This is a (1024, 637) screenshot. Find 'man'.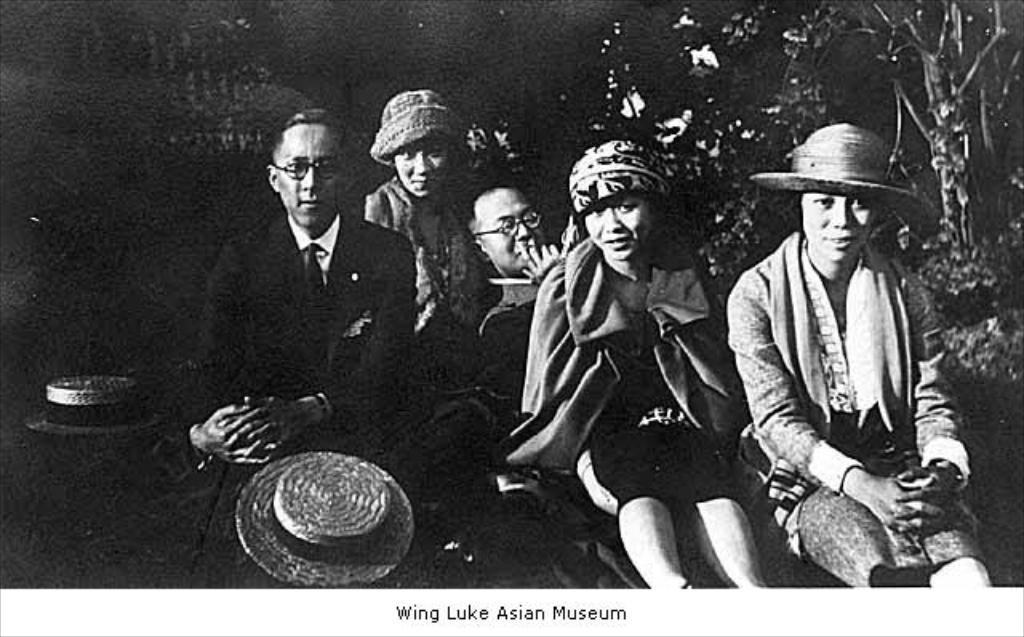
Bounding box: bbox=(158, 106, 496, 527).
